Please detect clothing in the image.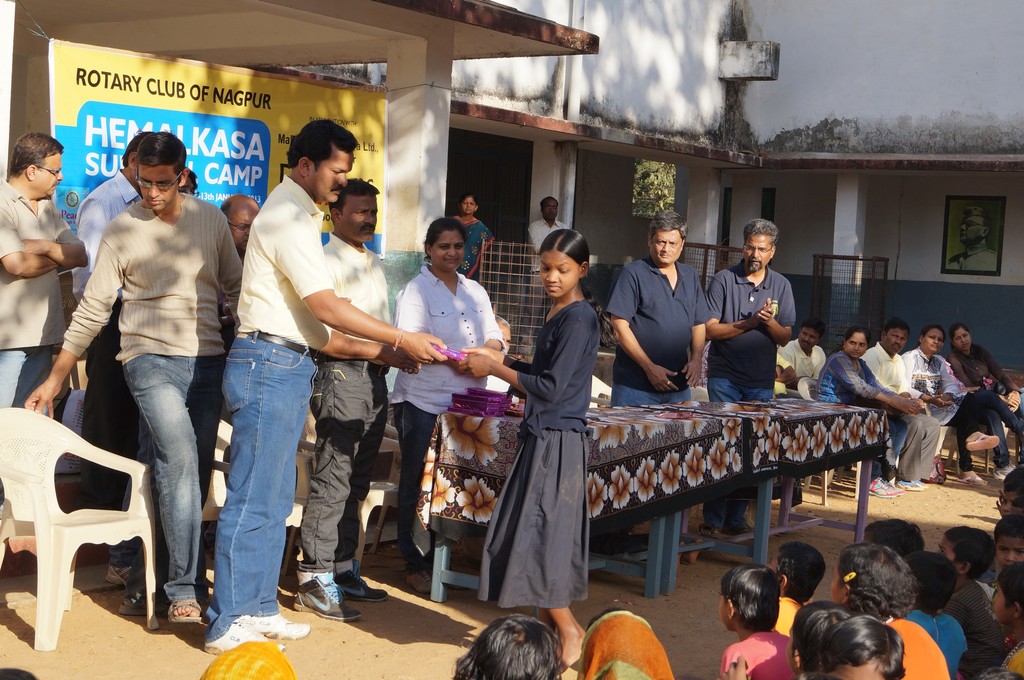
rect(205, 173, 343, 640).
